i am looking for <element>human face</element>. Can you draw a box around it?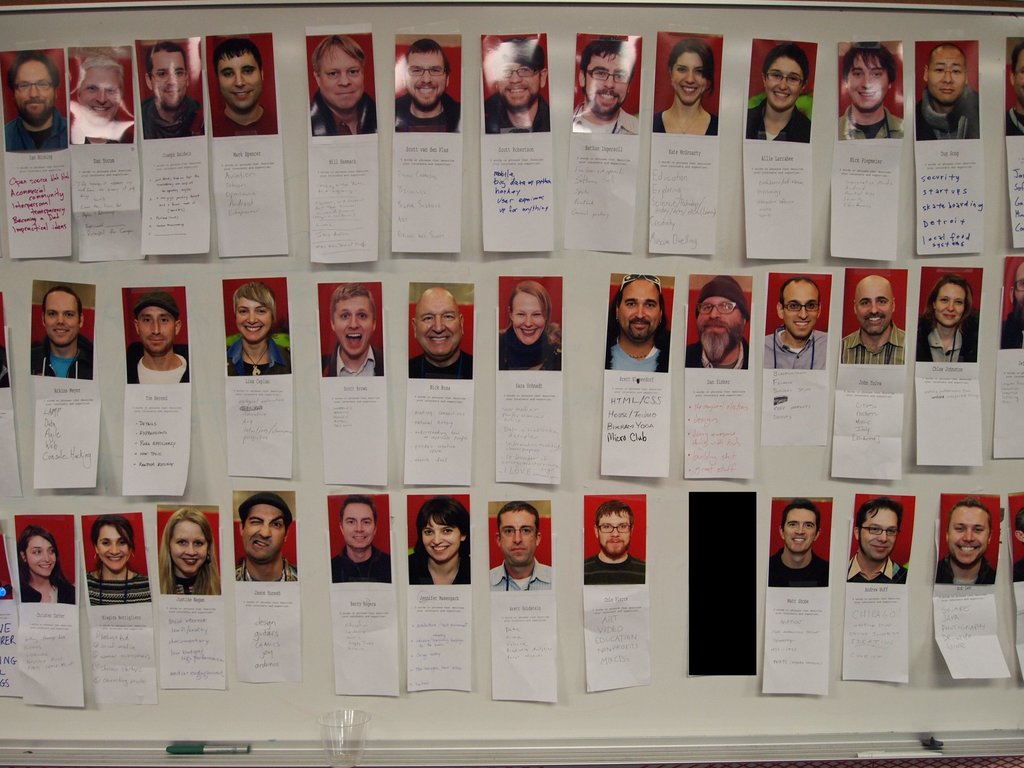
Sure, the bounding box is (847,56,889,111).
